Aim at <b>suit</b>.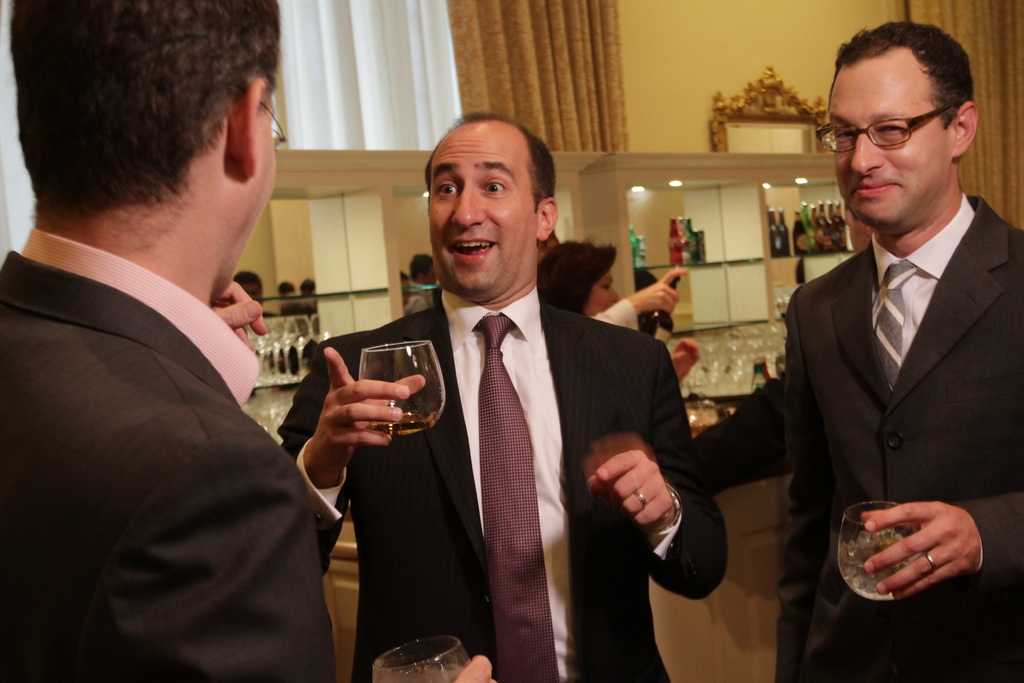
Aimed at 280/284/727/682.
